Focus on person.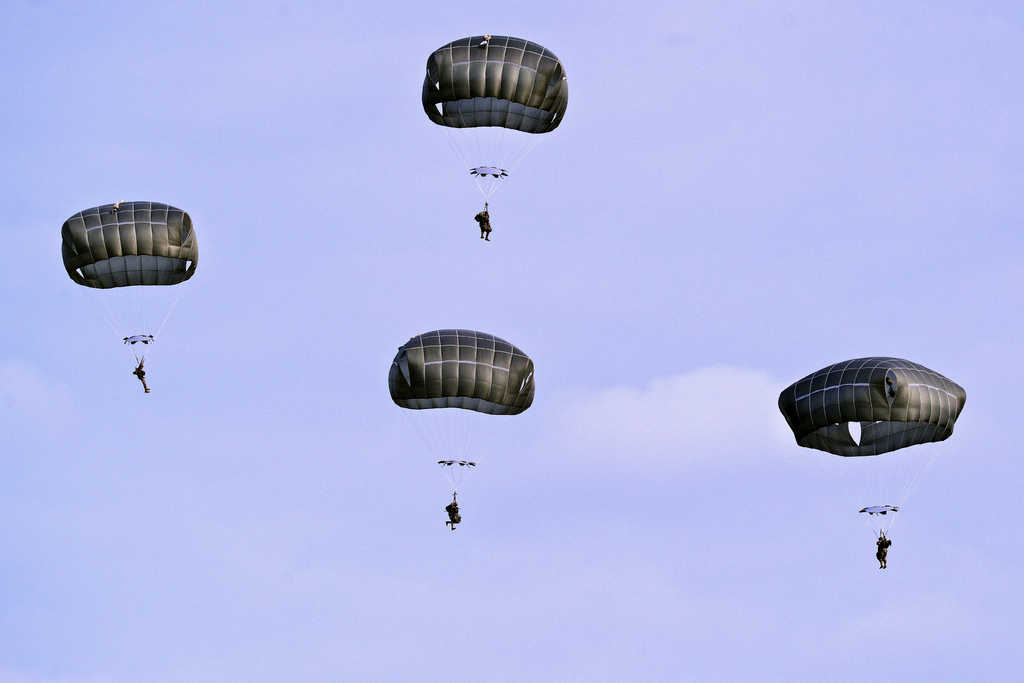
Focused at select_region(875, 533, 893, 572).
